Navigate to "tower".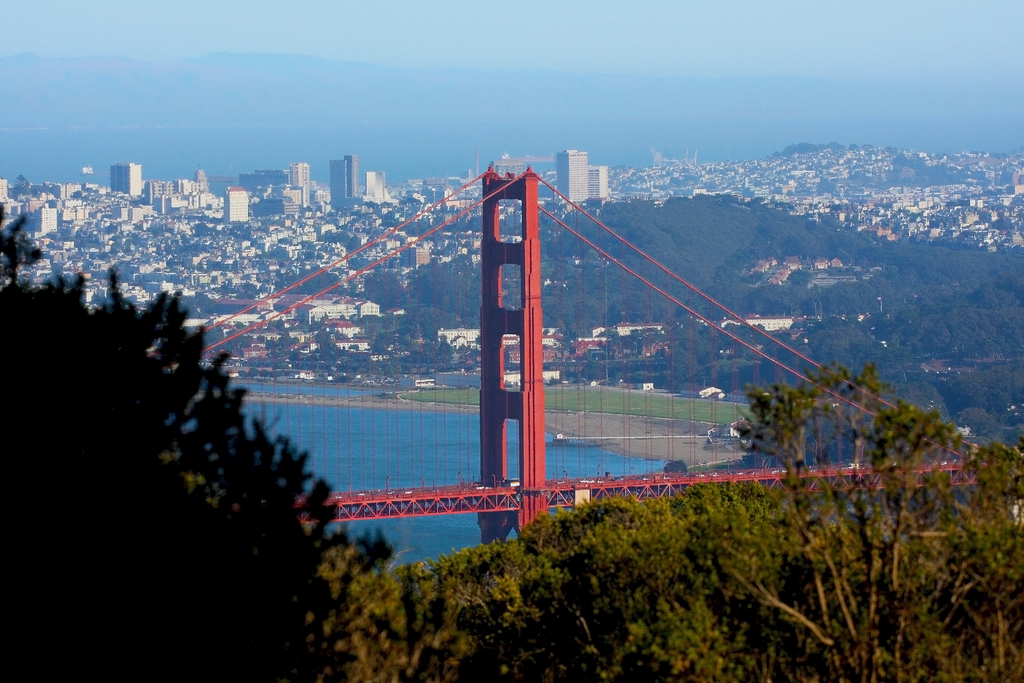
Navigation target: [224, 188, 248, 222].
